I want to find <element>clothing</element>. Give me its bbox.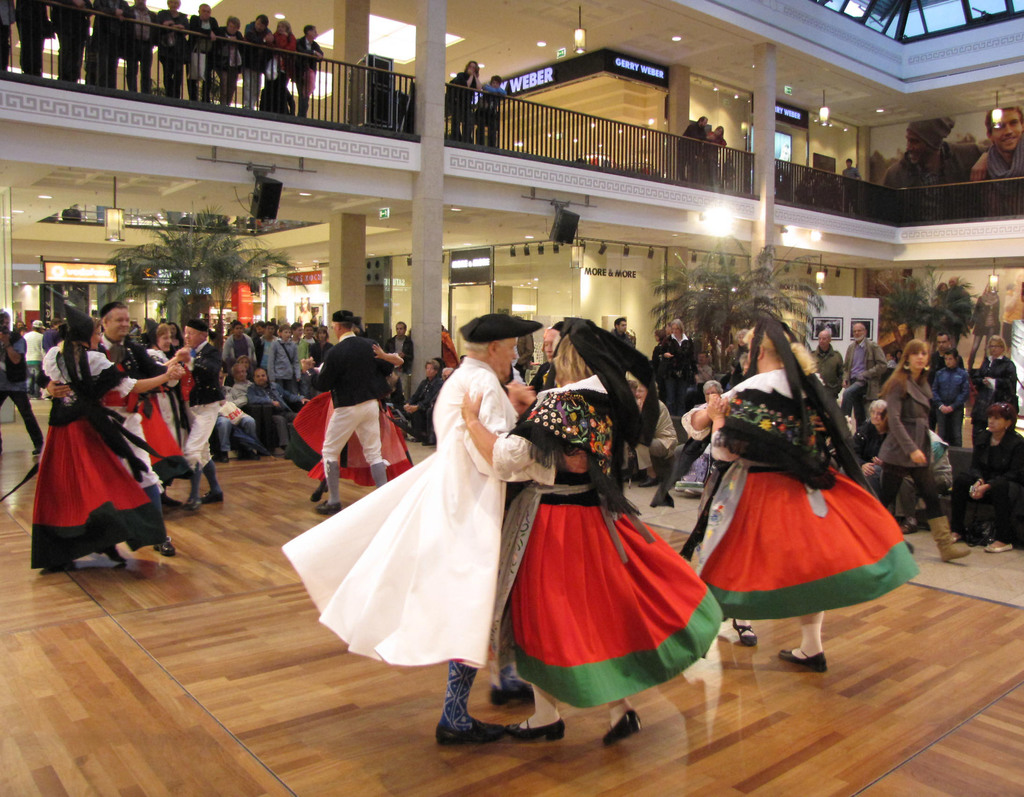
box(839, 162, 861, 214).
